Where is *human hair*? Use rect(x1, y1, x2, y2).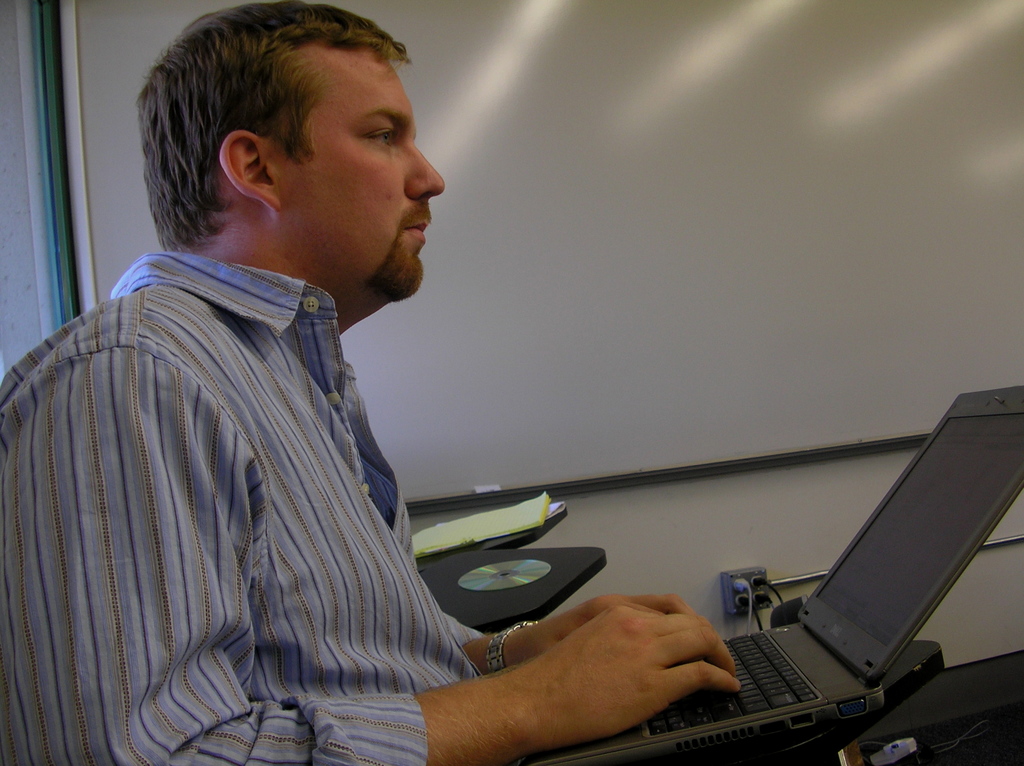
rect(136, 4, 467, 291).
